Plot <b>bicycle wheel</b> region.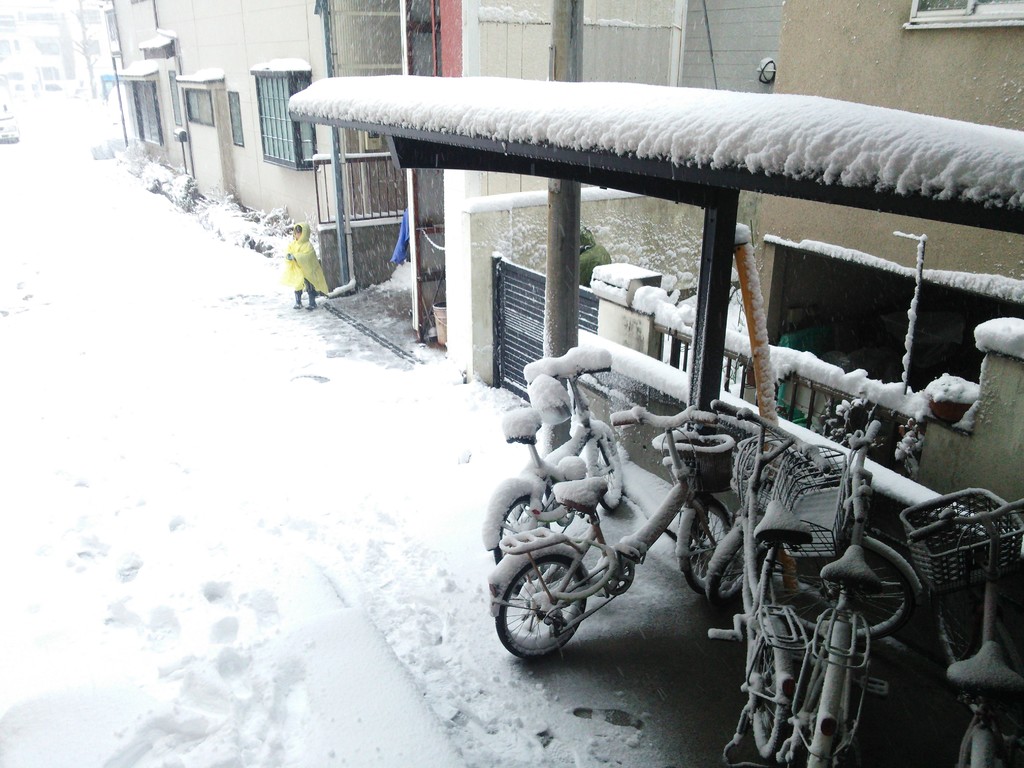
Plotted at box(710, 515, 753, 601).
